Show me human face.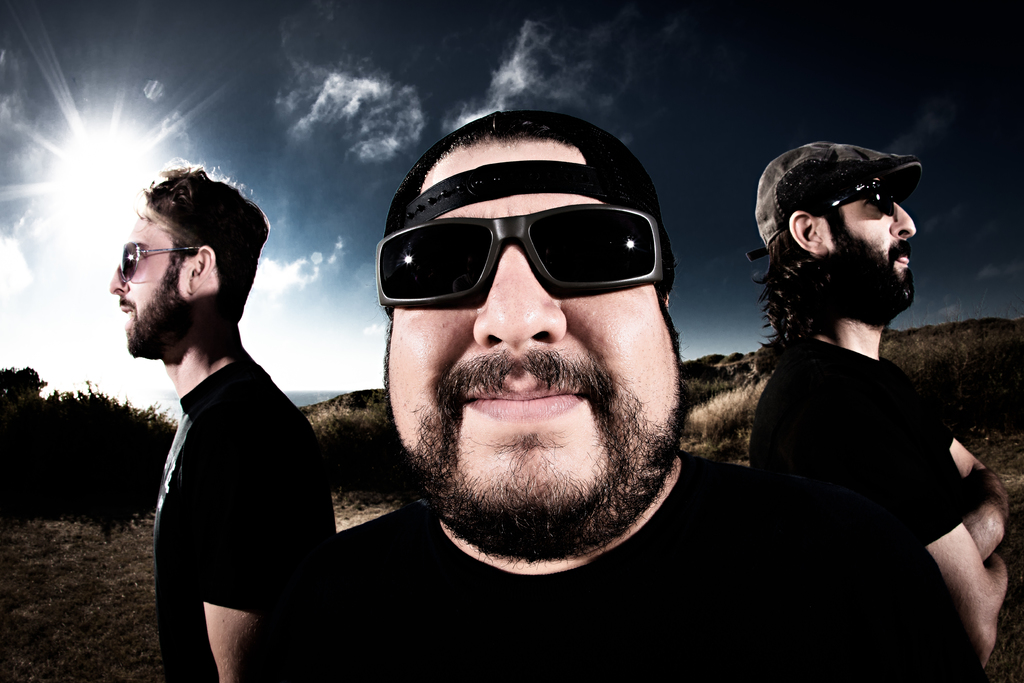
human face is here: (x1=111, y1=203, x2=189, y2=359).
